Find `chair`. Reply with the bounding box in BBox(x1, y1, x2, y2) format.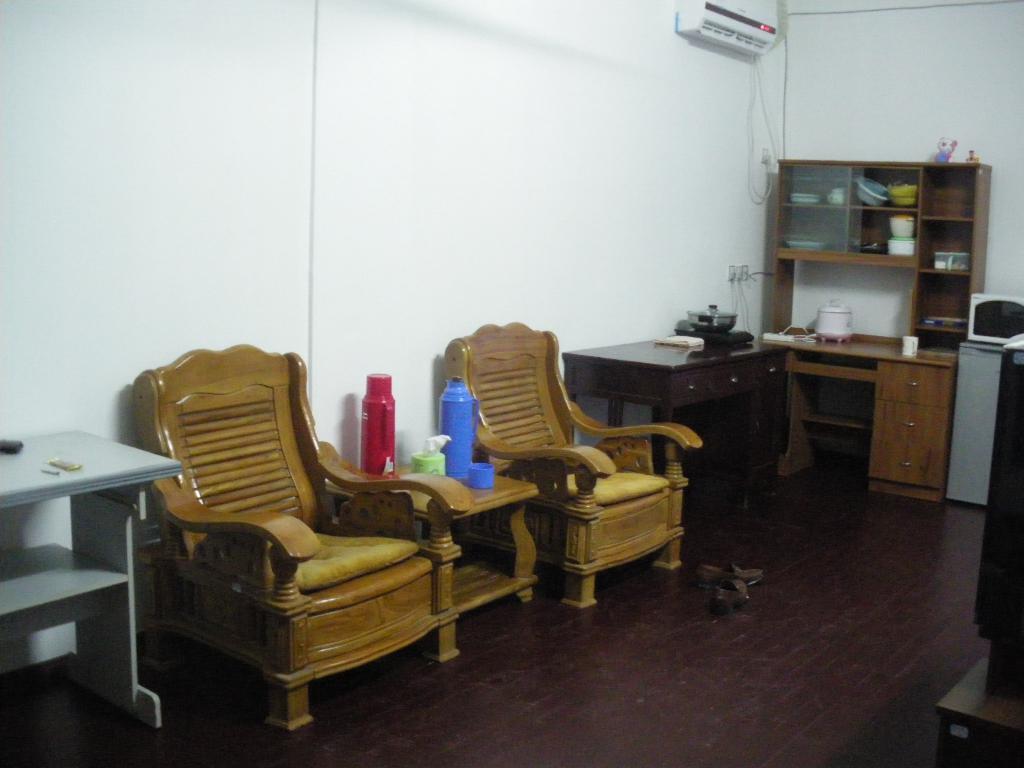
BBox(464, 328, 705, 623).
